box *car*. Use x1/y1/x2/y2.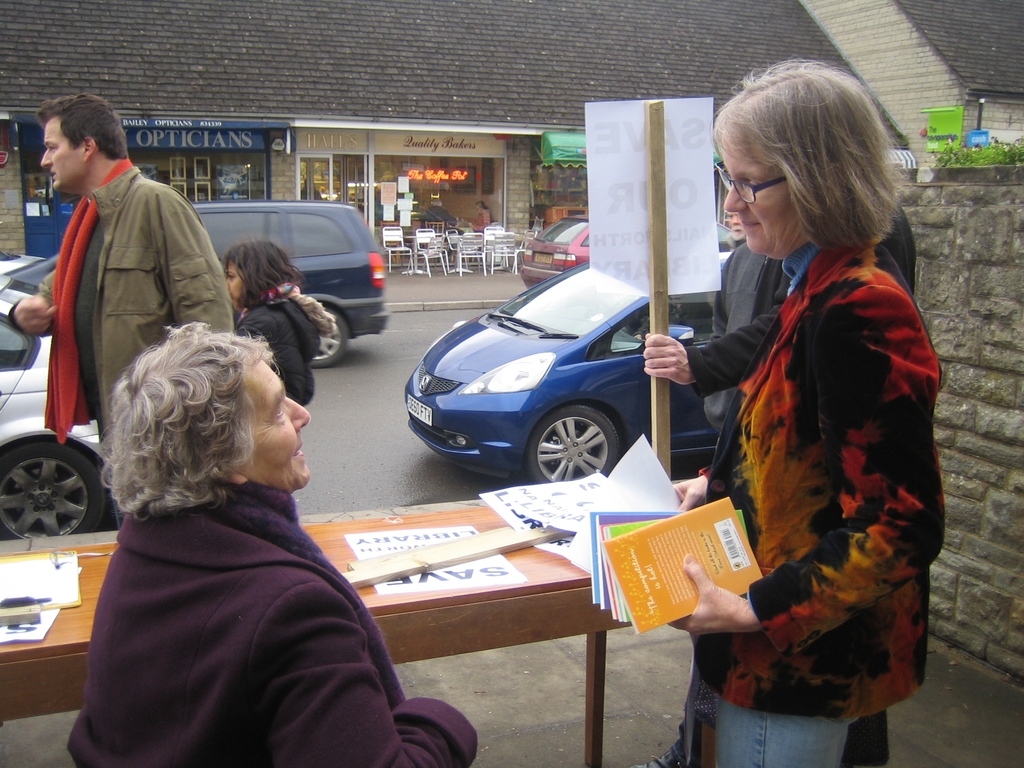
0/247/46/273.
